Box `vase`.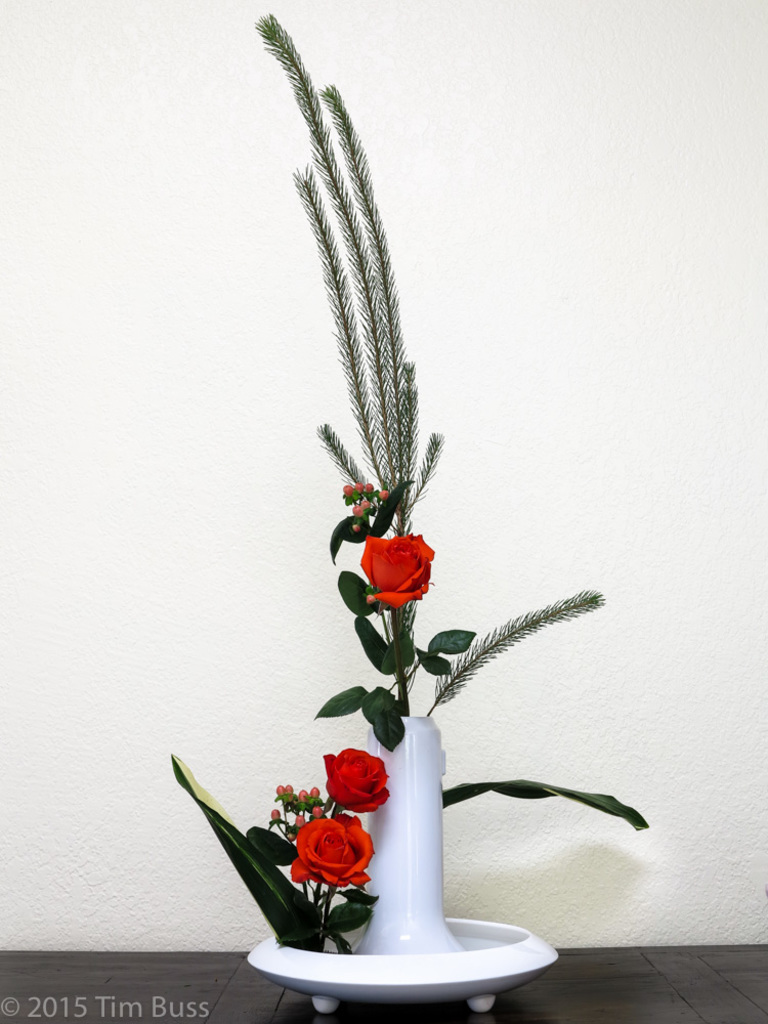
(x1=248, y1=718, x2=560, y2=1017).
